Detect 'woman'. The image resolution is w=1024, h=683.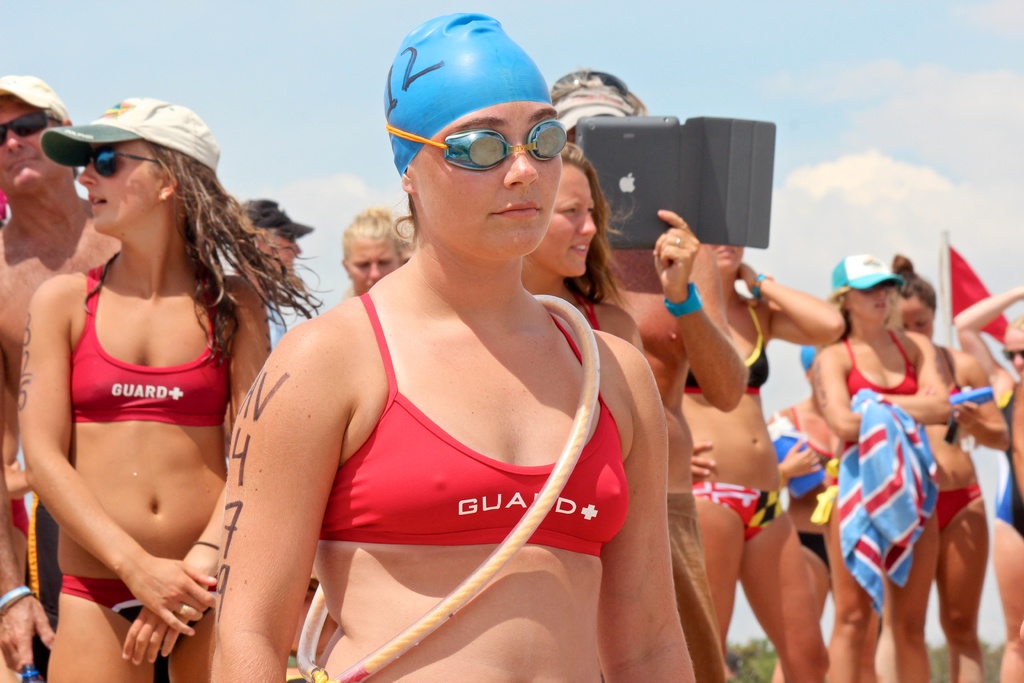
397,218,418,265.
